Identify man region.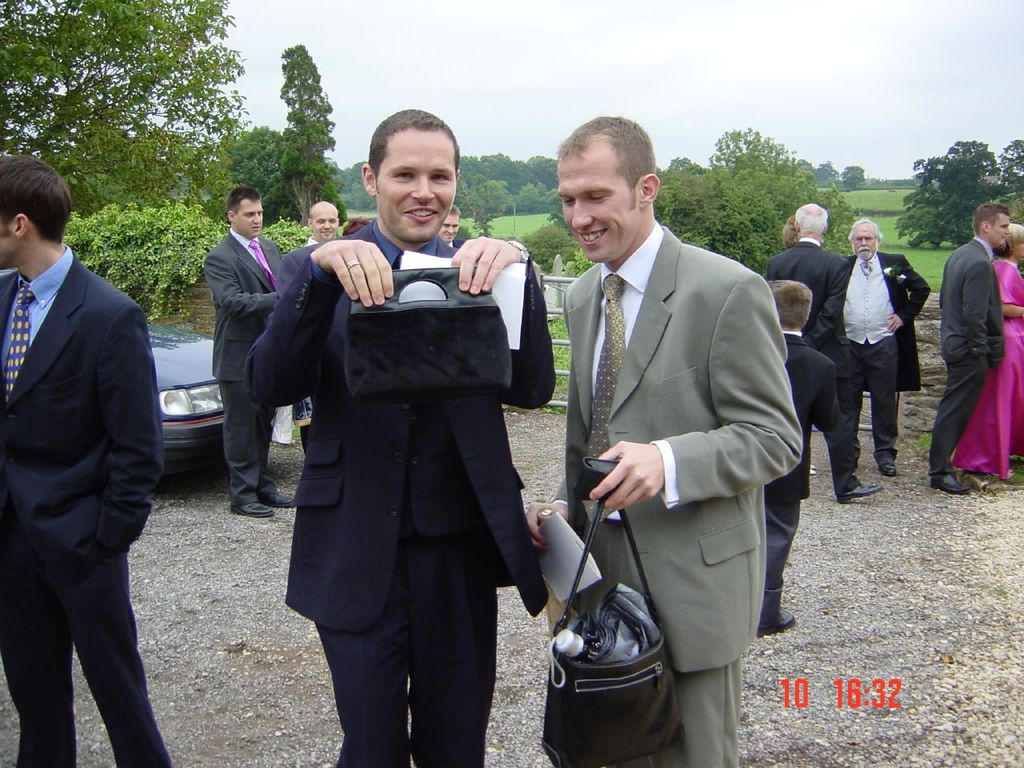
Region: pyautogui.locateOnScreen(781, 219, 799, 250).
